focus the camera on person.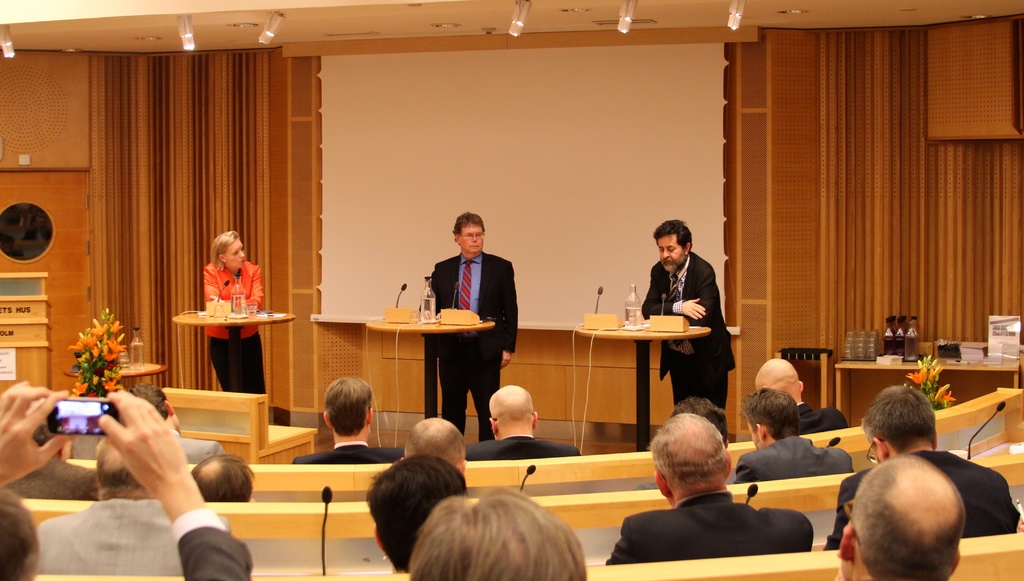
Focus region: (left=0, top=376, right=255, bottom=580).
